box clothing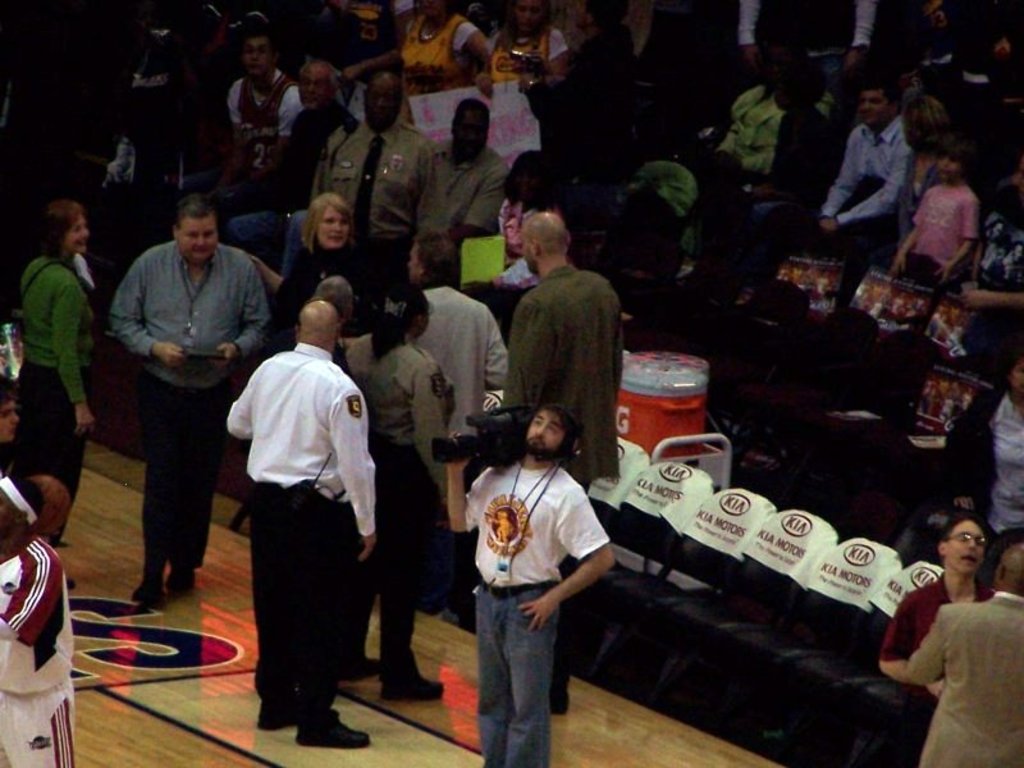
x1=398 y1=23 x2=480 y2=124
